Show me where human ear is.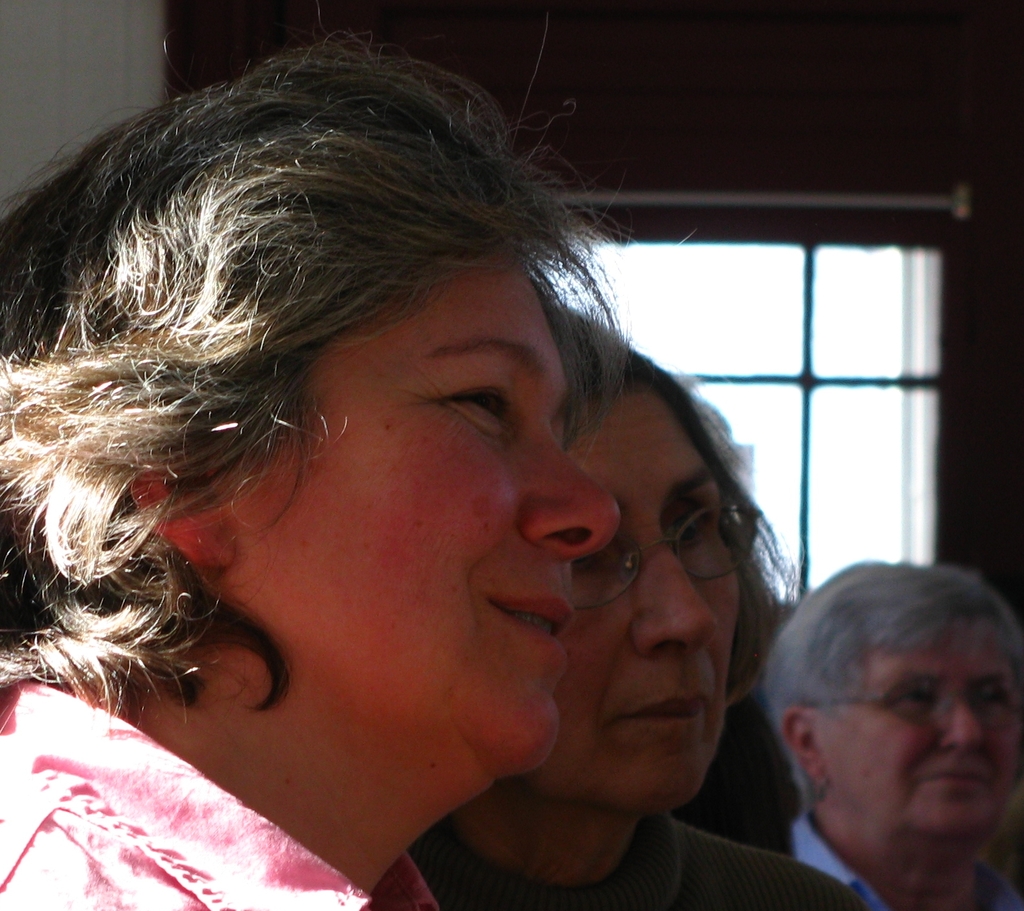
human ear is at crop(780, 705, 830, 782).
